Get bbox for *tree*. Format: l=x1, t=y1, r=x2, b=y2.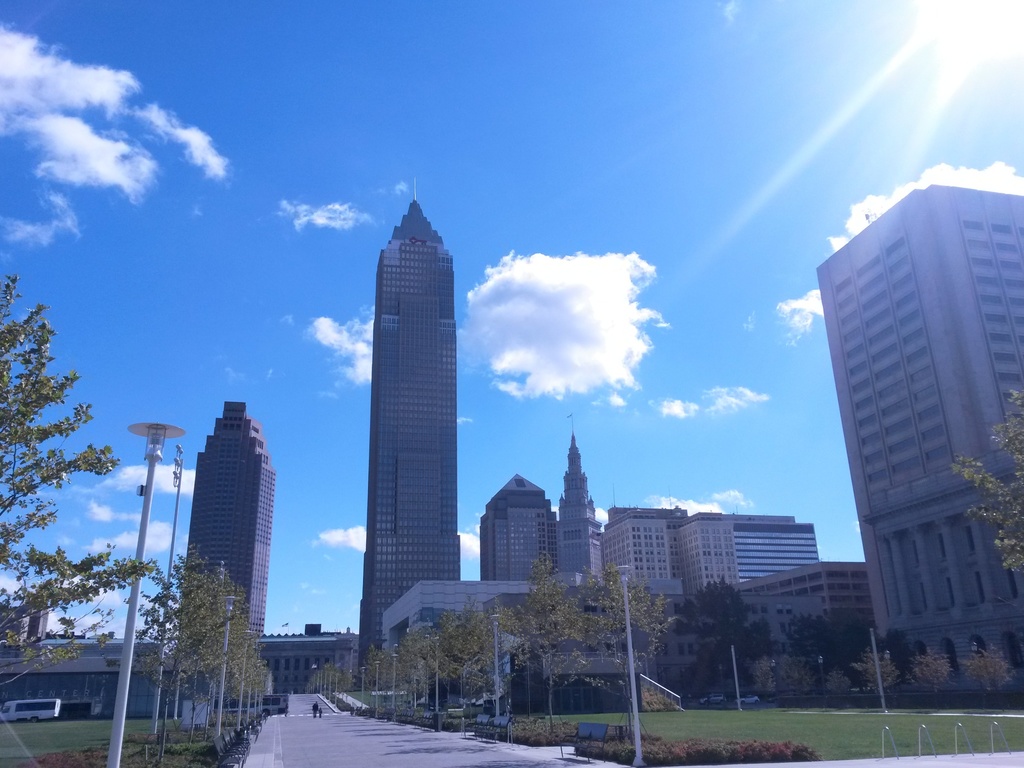
l=866, t=651, r=904, b=710.
